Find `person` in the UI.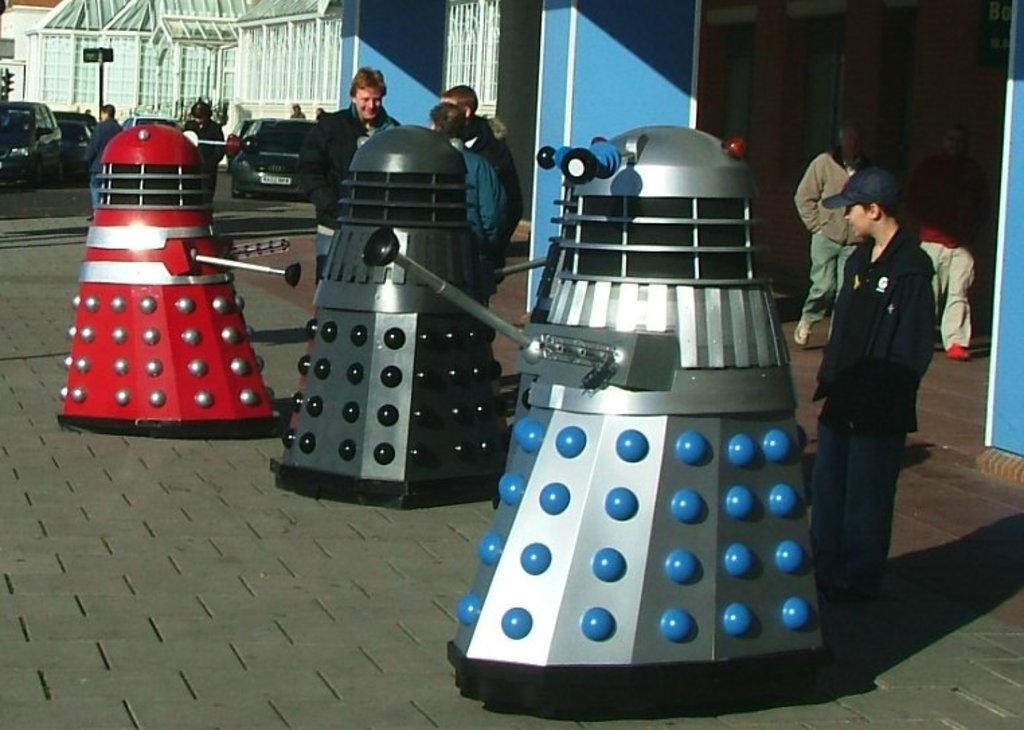
UI element at (312,62,403,281).
